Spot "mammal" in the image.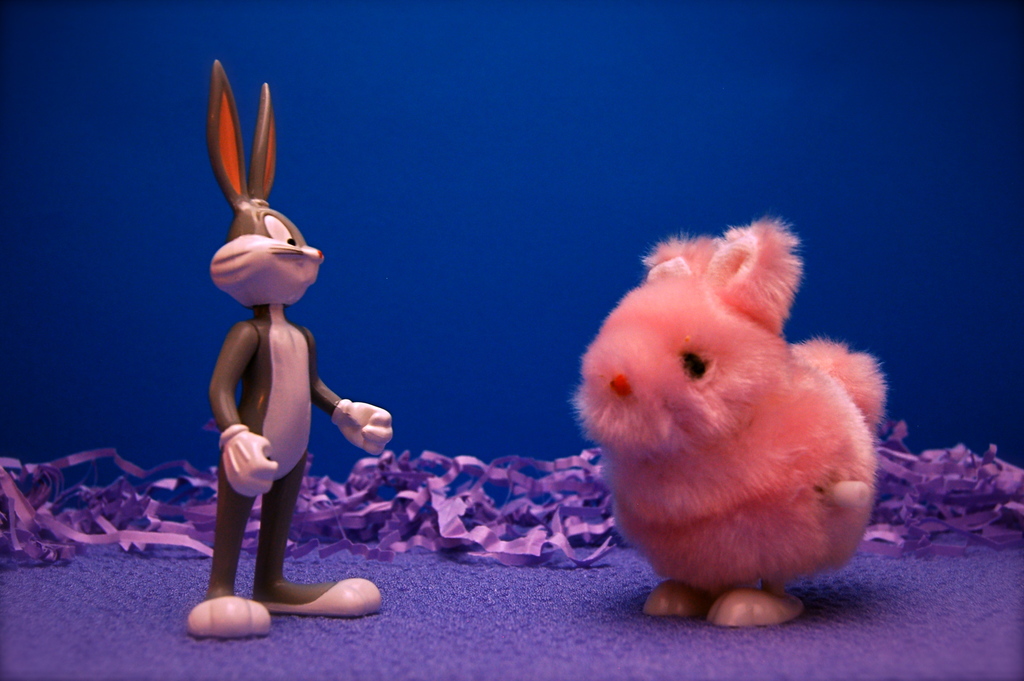
"mammal" found at l=189, t=57, r=392, b=638.
